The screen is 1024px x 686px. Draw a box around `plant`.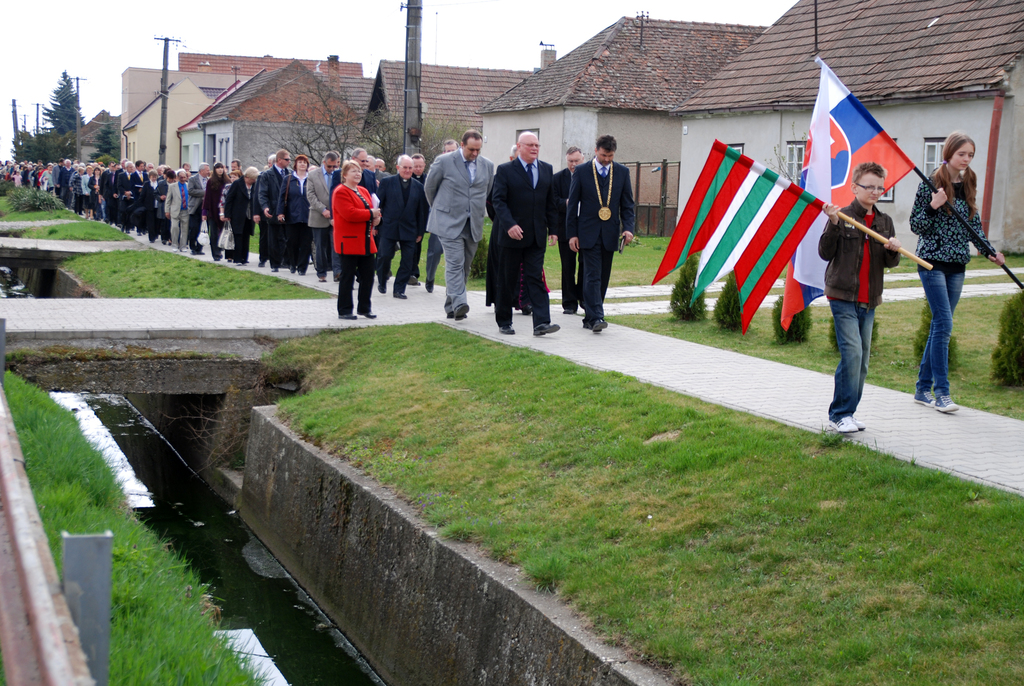
870/315/882/341.
